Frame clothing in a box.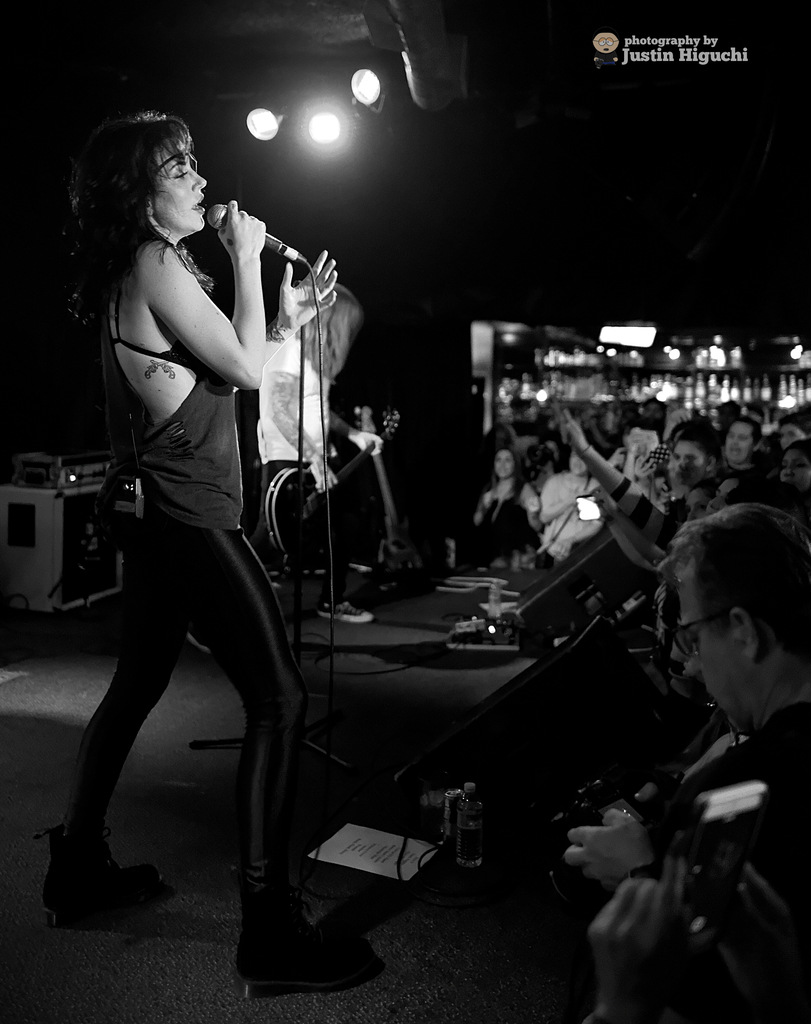
<region>523, 479, 698, 622</region>.
